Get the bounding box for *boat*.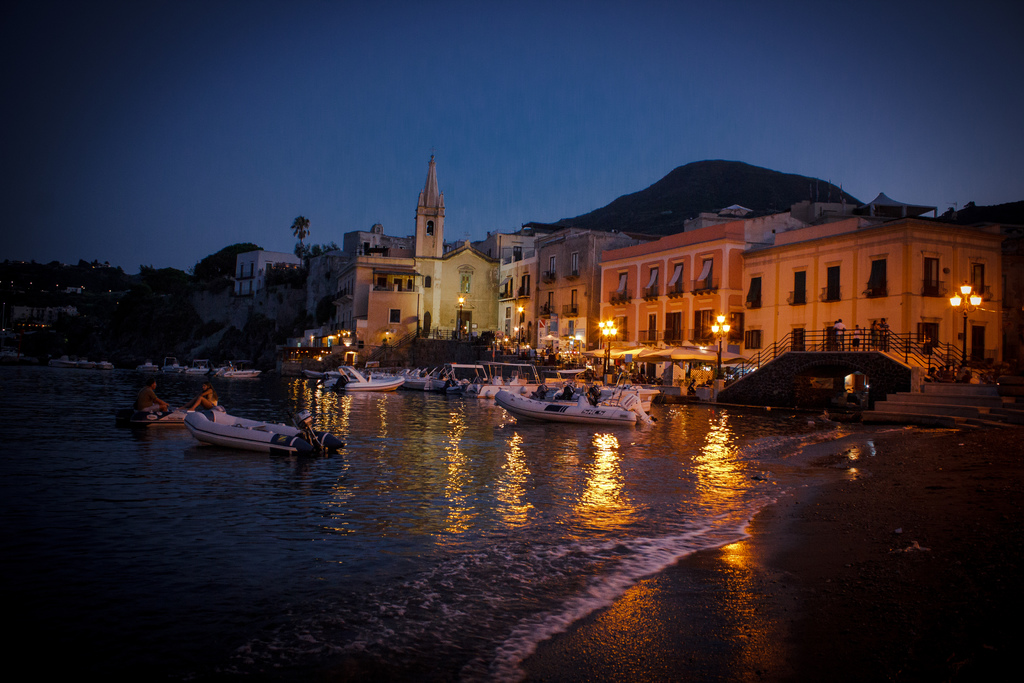
bbox(325, 372, 412, 393).
